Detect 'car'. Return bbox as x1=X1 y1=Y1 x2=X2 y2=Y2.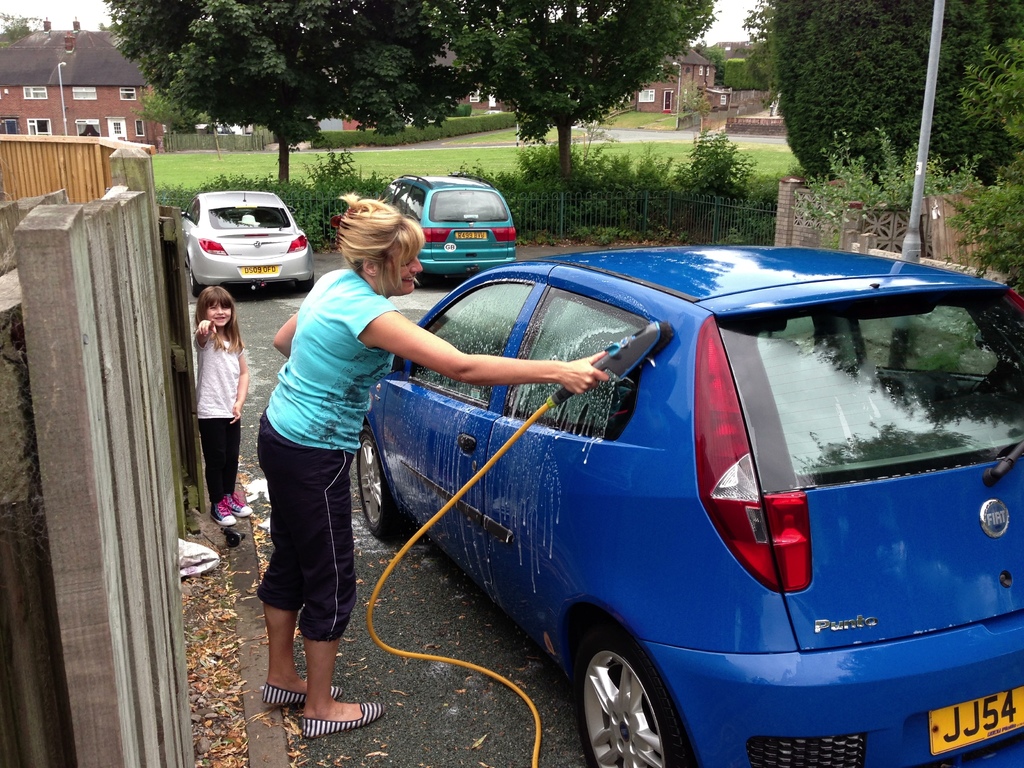
x1=362 y1=243 x2=1023 y2=767.
